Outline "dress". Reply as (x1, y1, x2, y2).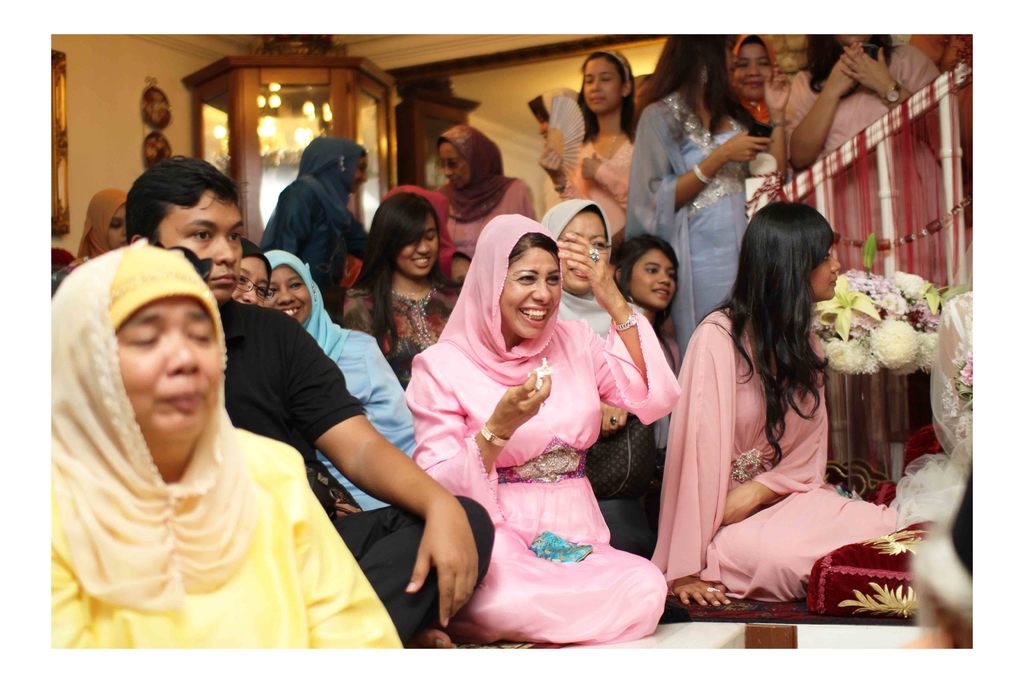
(404, 318, 682, 647).
